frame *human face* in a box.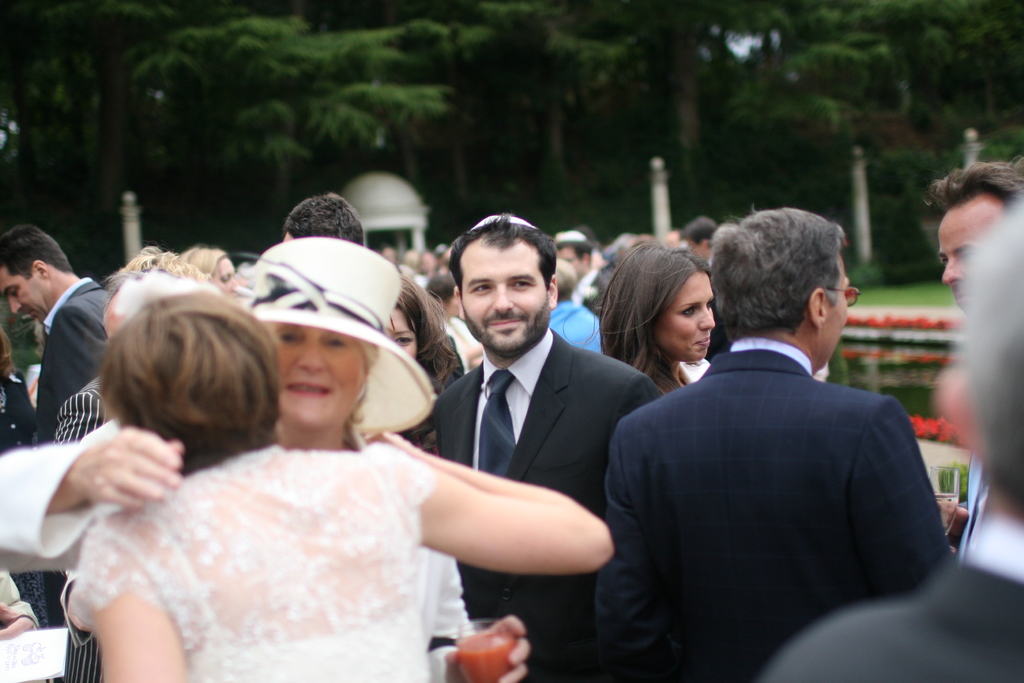
left=938, top=198, right=1018, bottom=318.
